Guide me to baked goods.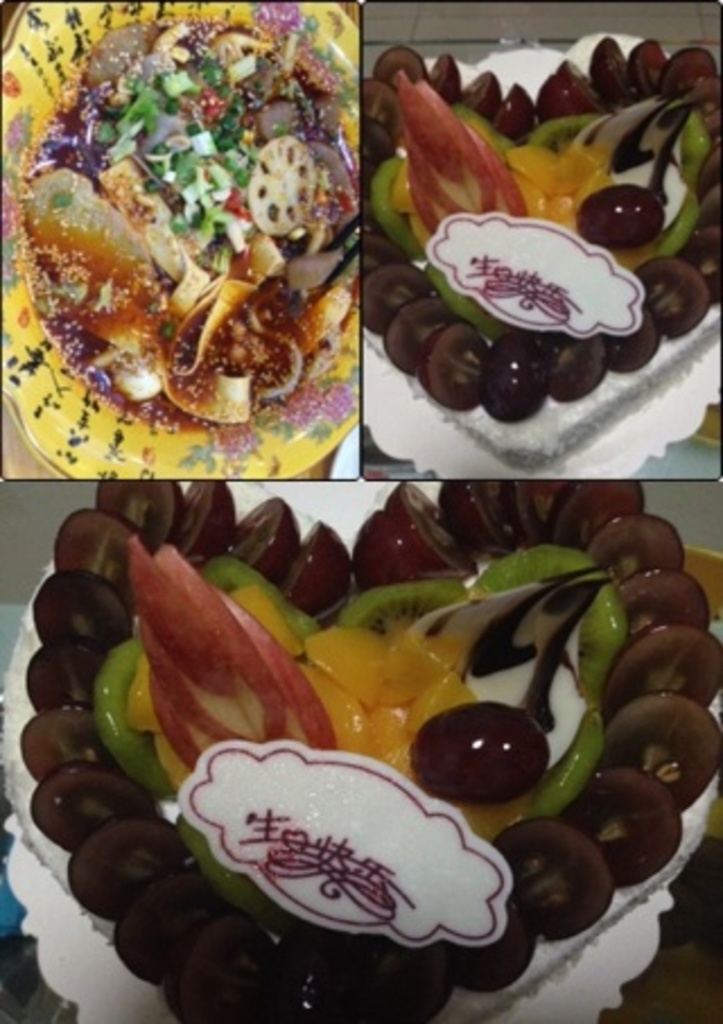
Guidance: 11, 158, 165, 344.
